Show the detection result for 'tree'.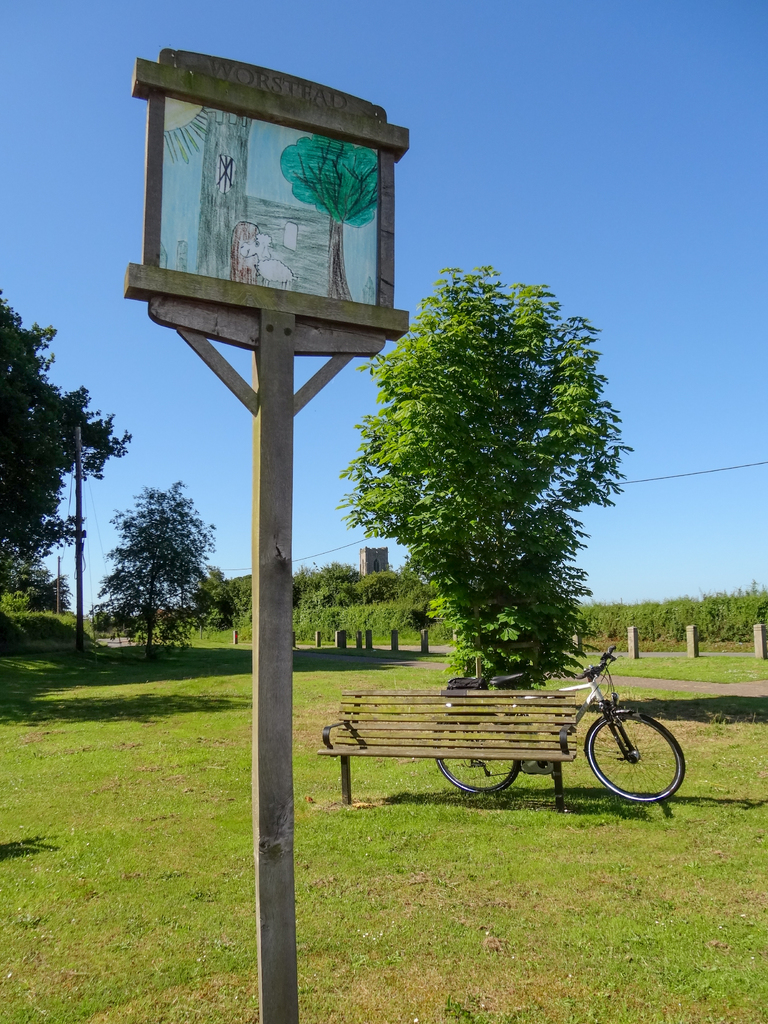
locate(89, 472, 248, 671).
